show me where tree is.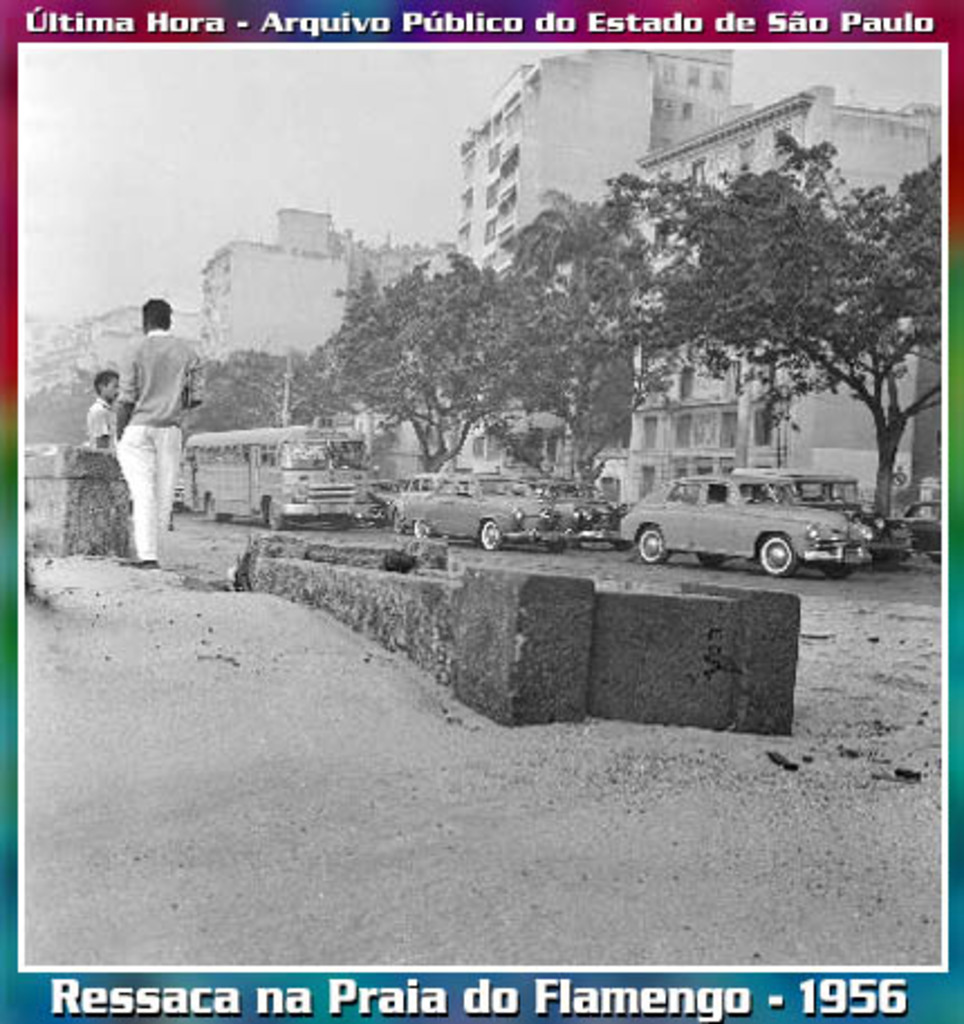
tree is at bbox(489, 188, 670, 511).
